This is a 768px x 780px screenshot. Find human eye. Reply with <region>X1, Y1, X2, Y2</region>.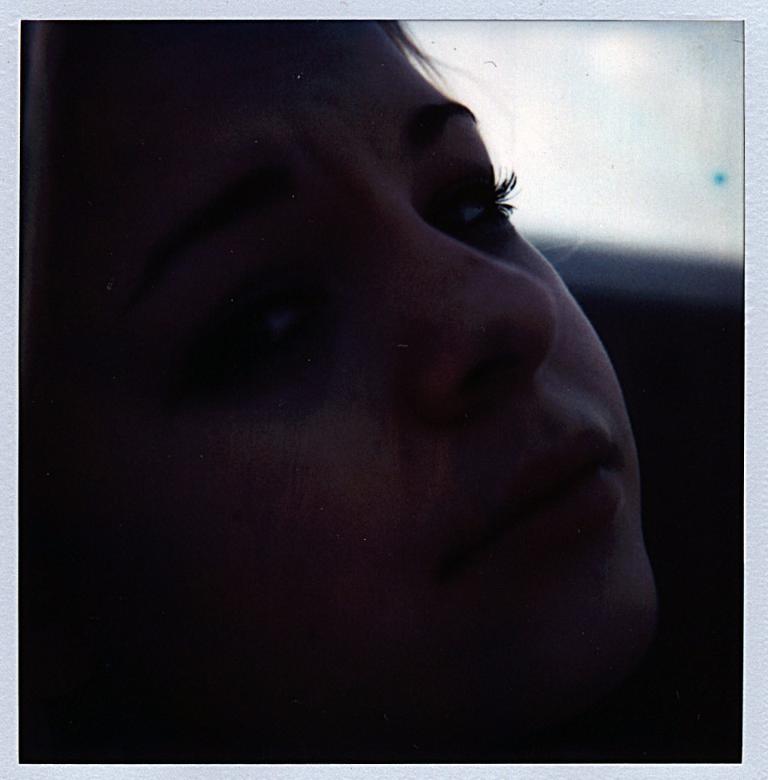
<region>183, 254, 277, 342</region>.
